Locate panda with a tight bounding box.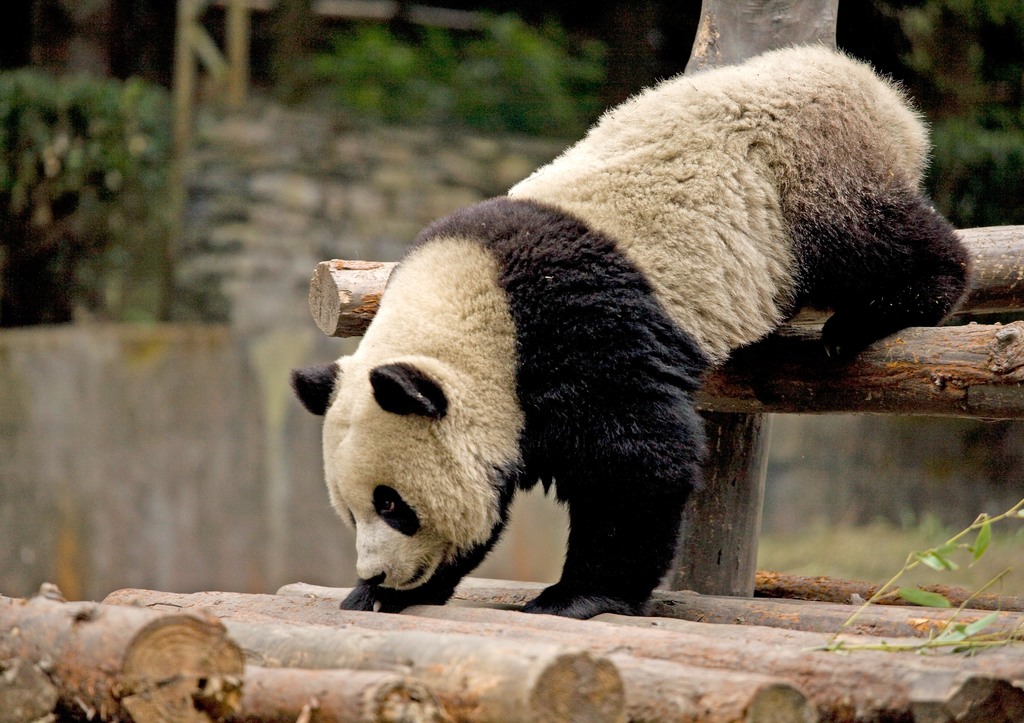
287 35 973 623.
